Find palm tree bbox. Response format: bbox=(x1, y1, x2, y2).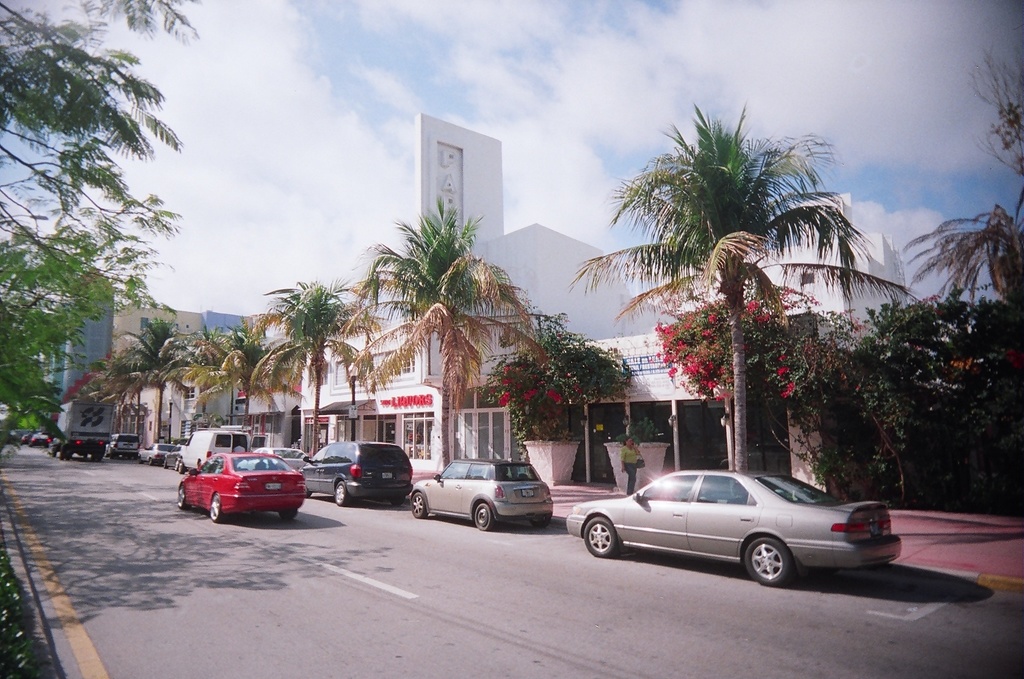
bbox=(236, 346, 291, 454).
